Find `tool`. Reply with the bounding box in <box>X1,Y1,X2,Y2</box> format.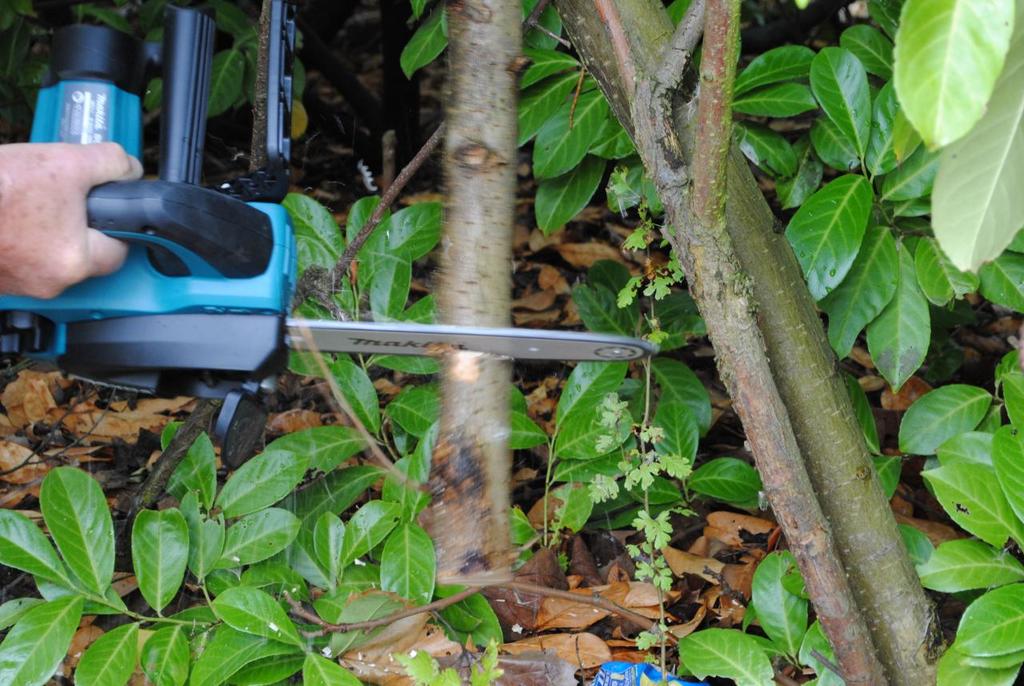
<box>0,0,652,467</box>.
